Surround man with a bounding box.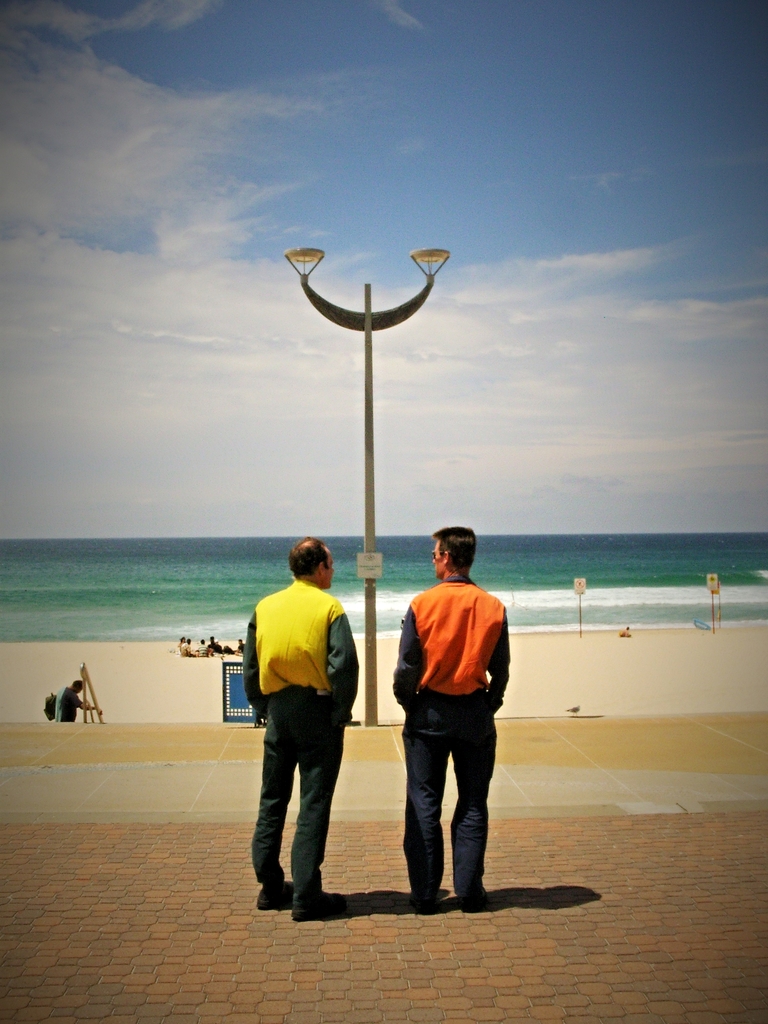
(180,638,198,655).
